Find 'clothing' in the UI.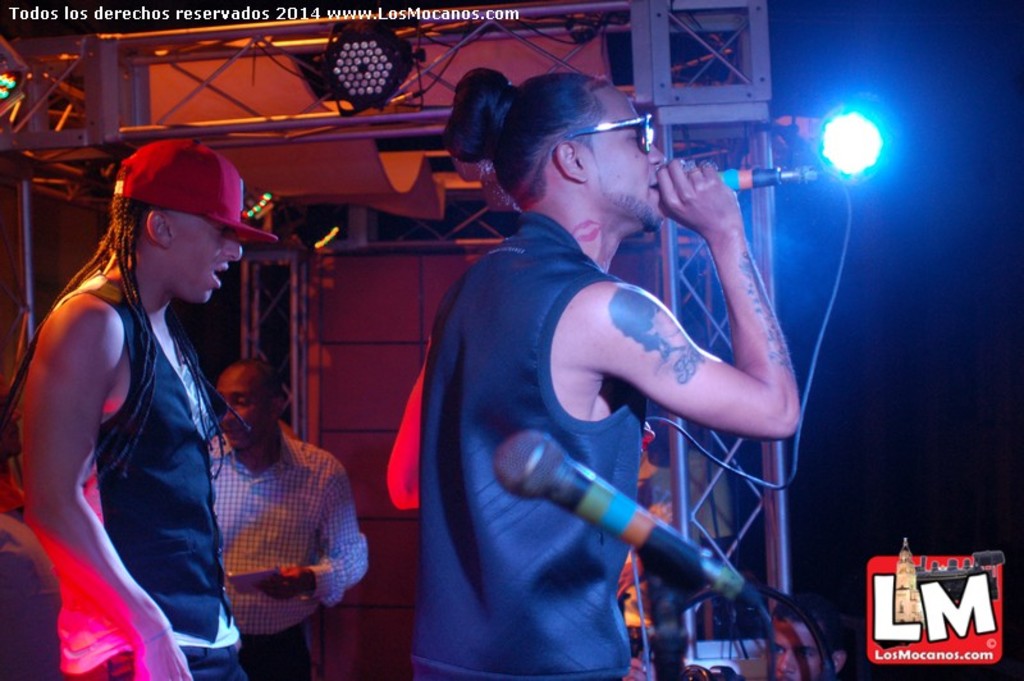
UI element at x1=26 y1=265 x2=246 y2=680.
